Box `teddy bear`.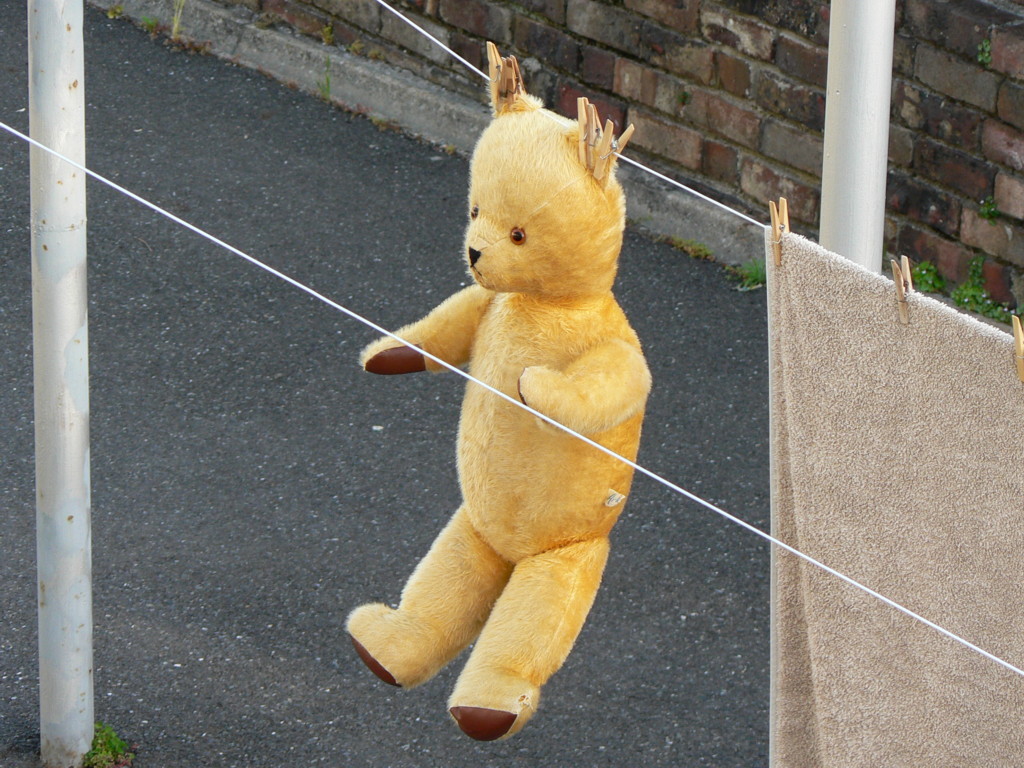
{"left": 339, "top": 77, "right": 656, "bottom": 742}.
